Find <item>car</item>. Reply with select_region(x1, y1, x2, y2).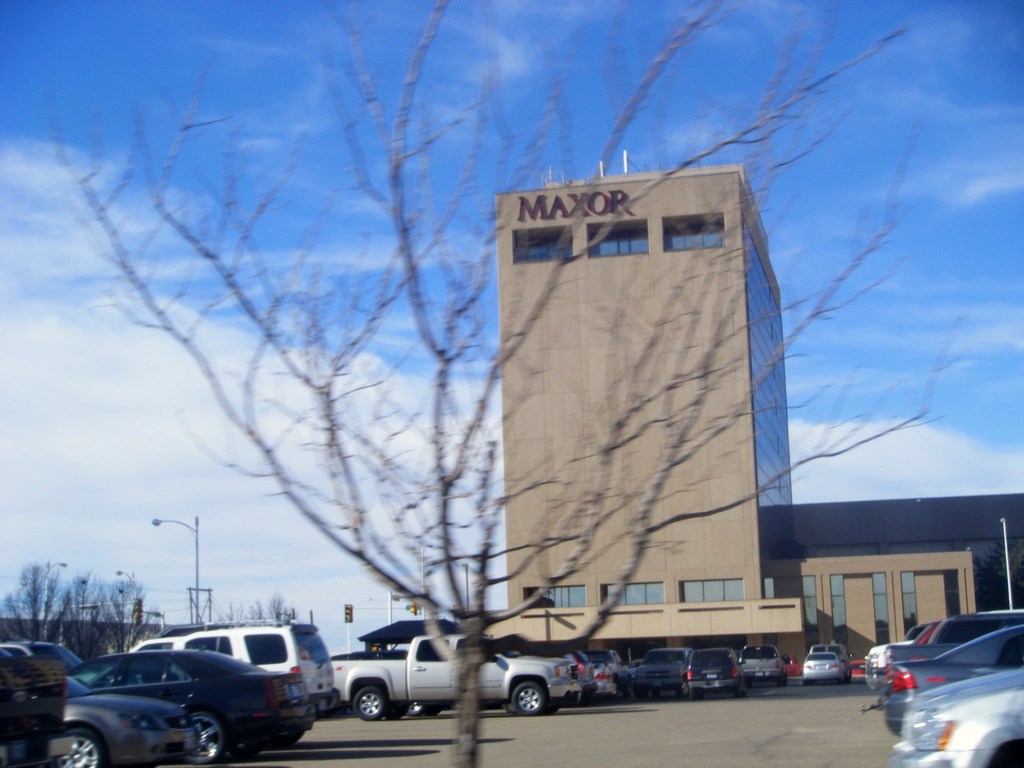
select_region(884, 660, 1023, 767).
